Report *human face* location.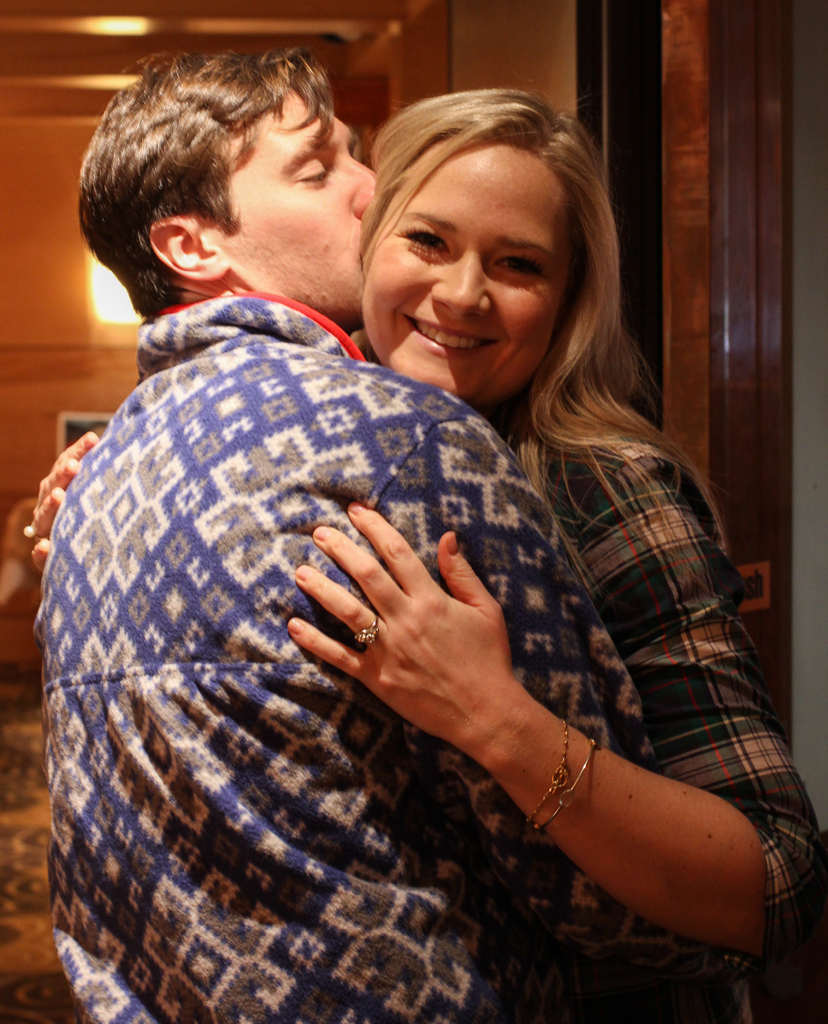
Report: 220, 71, 379, 325.
